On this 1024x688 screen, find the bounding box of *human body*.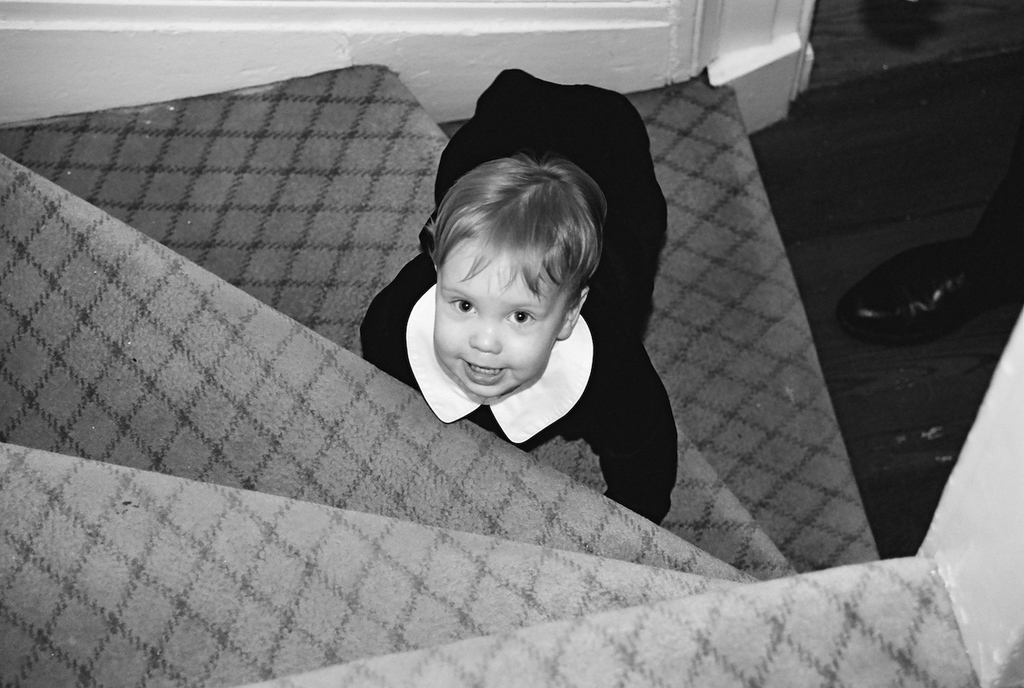
Bounding box: box=[835, 134, 1023, 351].
